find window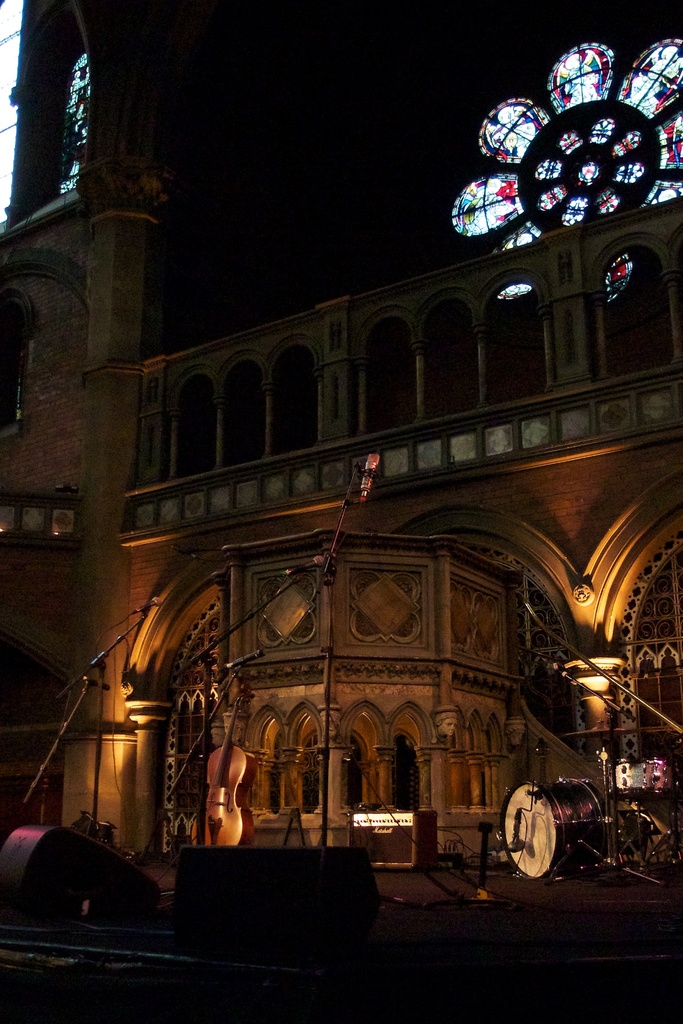
region(601, 250, 673, 379)
